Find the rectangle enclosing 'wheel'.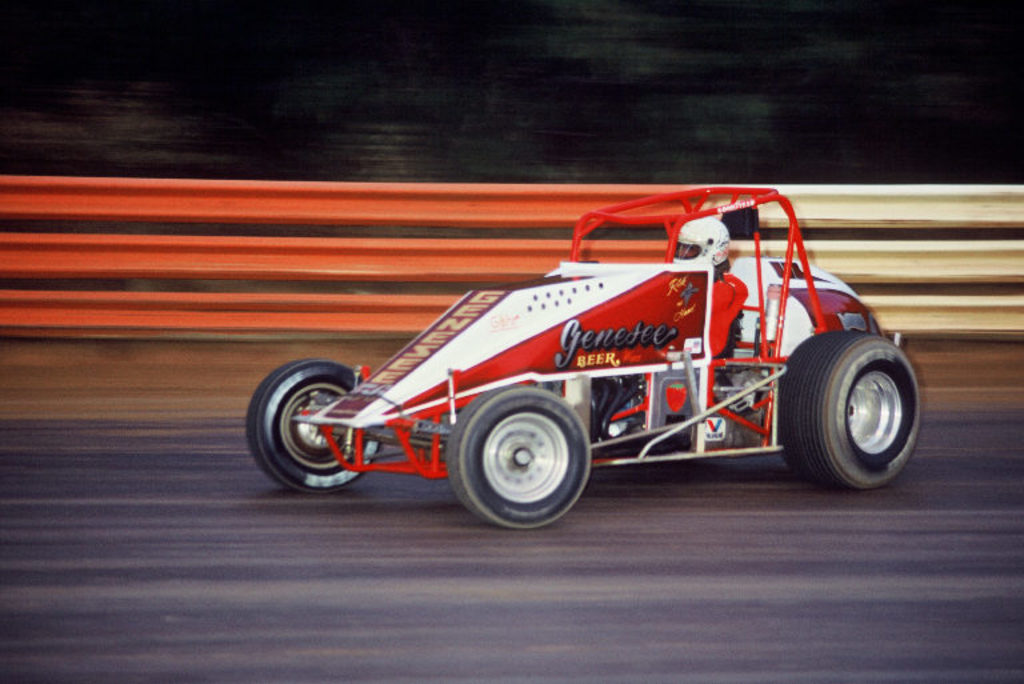
779, 325, 928, 493.
